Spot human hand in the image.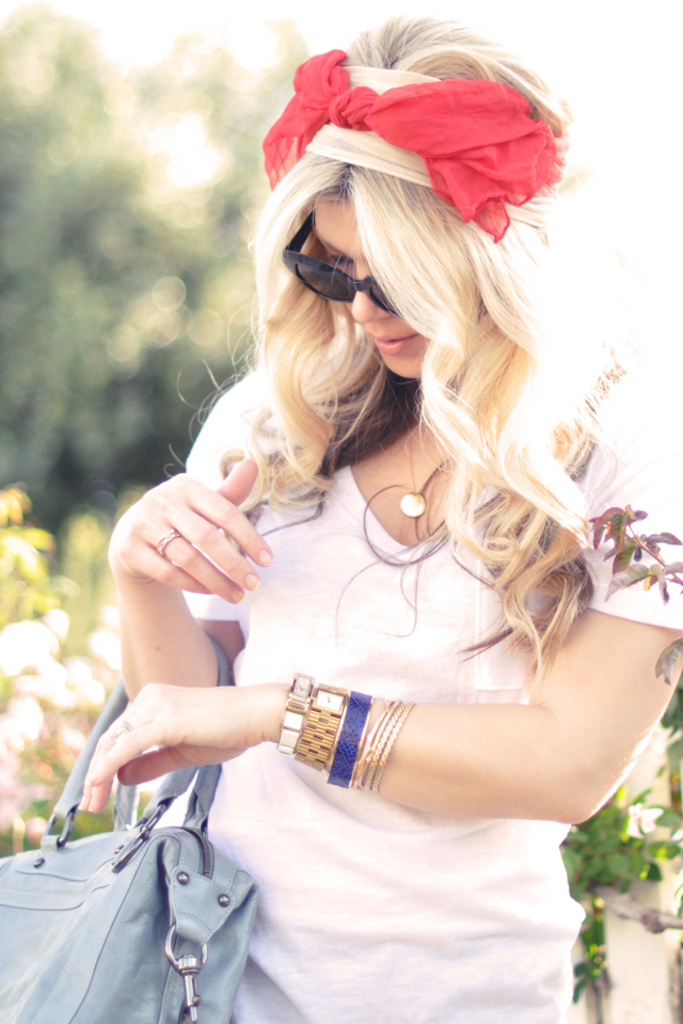
human hand found at bbox(111, 467, 289, 617).
